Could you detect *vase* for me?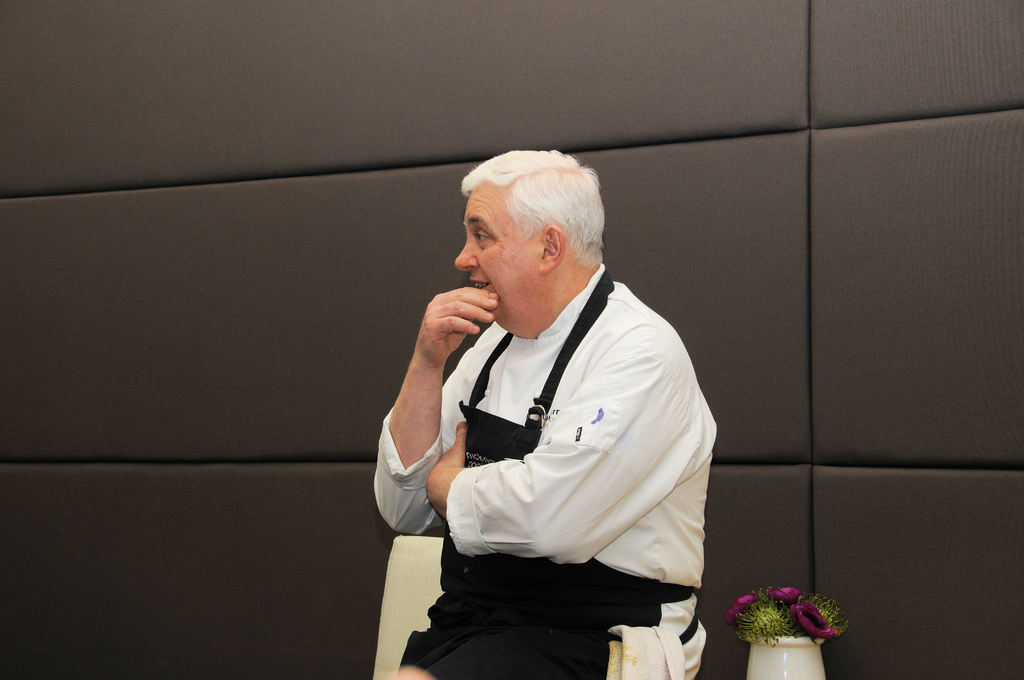
Detection result: x1=746, y1=635, x2=825, y2=679.
